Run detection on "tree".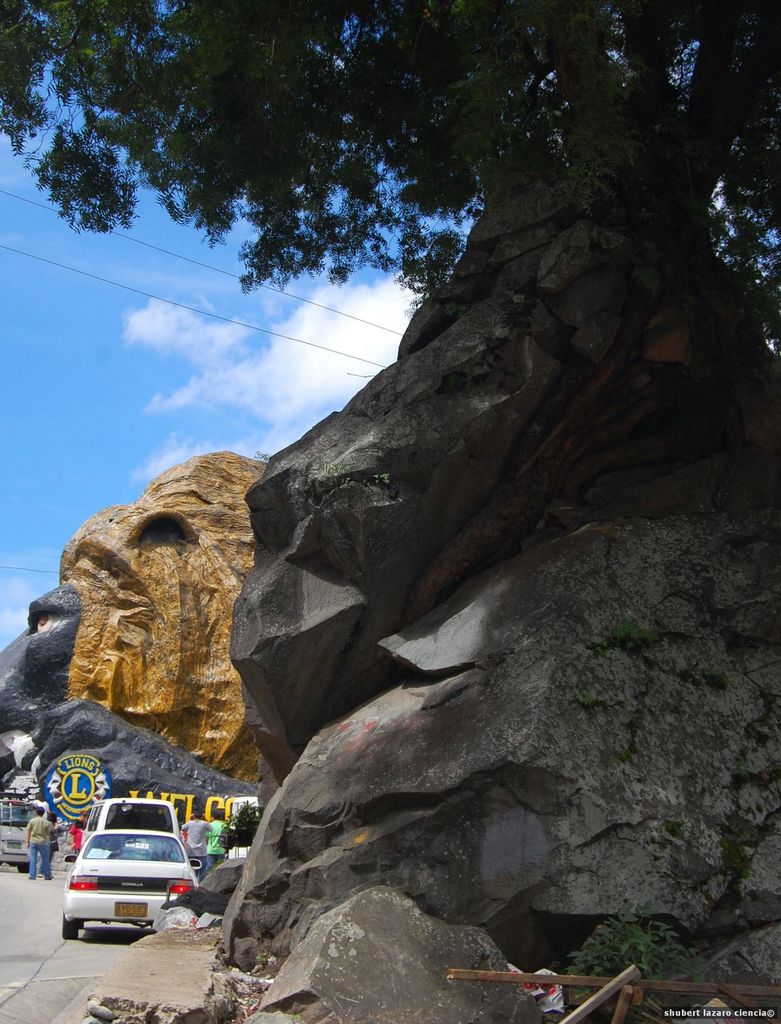
Result: Rect(0, 0, 780, 370).
